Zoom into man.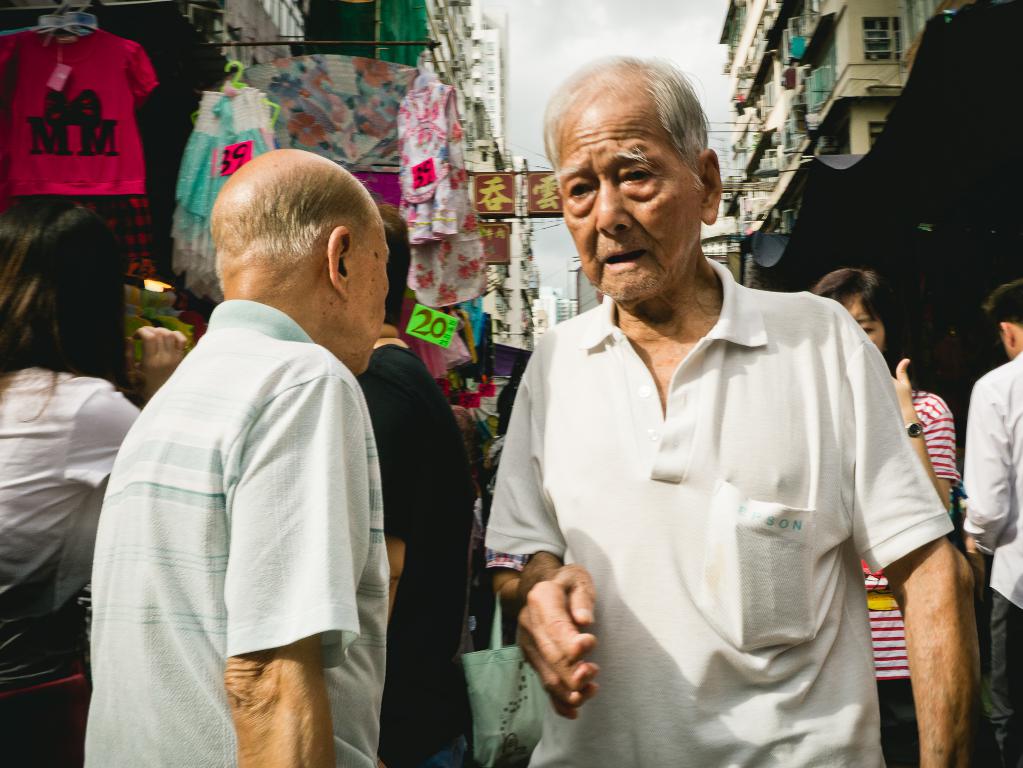
Zoom target: x1=959, y1=279, x2=1022, y2=767.
